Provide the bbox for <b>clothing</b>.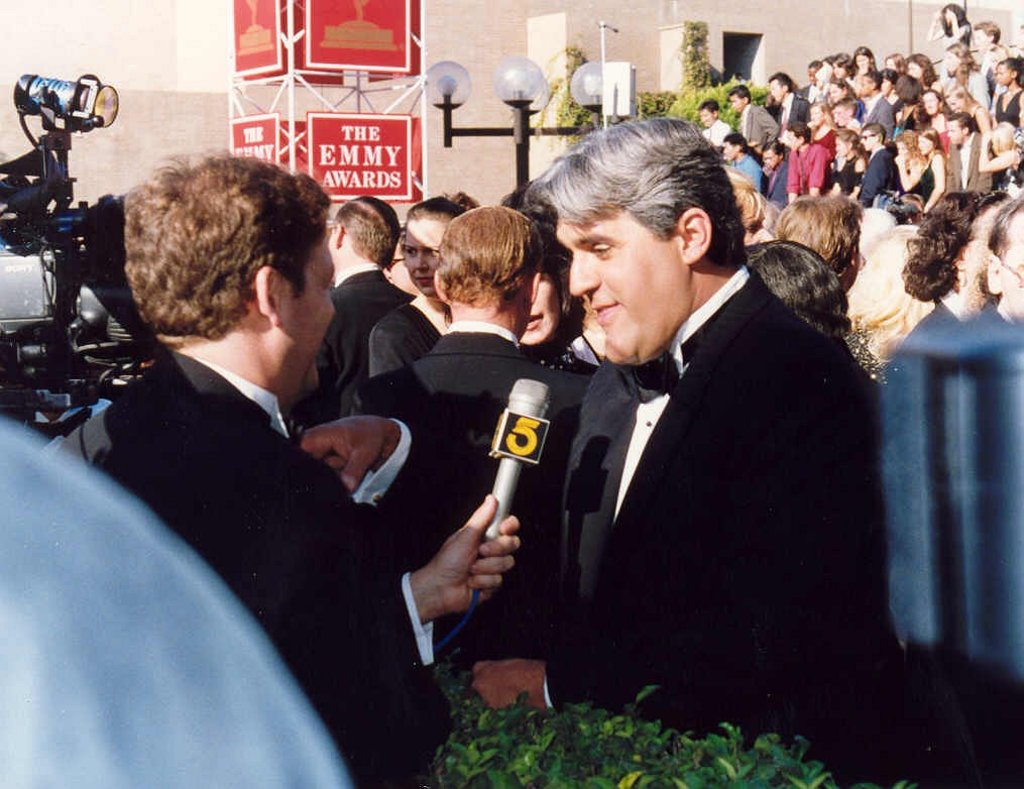
<box>363,305,440,379</box>.
